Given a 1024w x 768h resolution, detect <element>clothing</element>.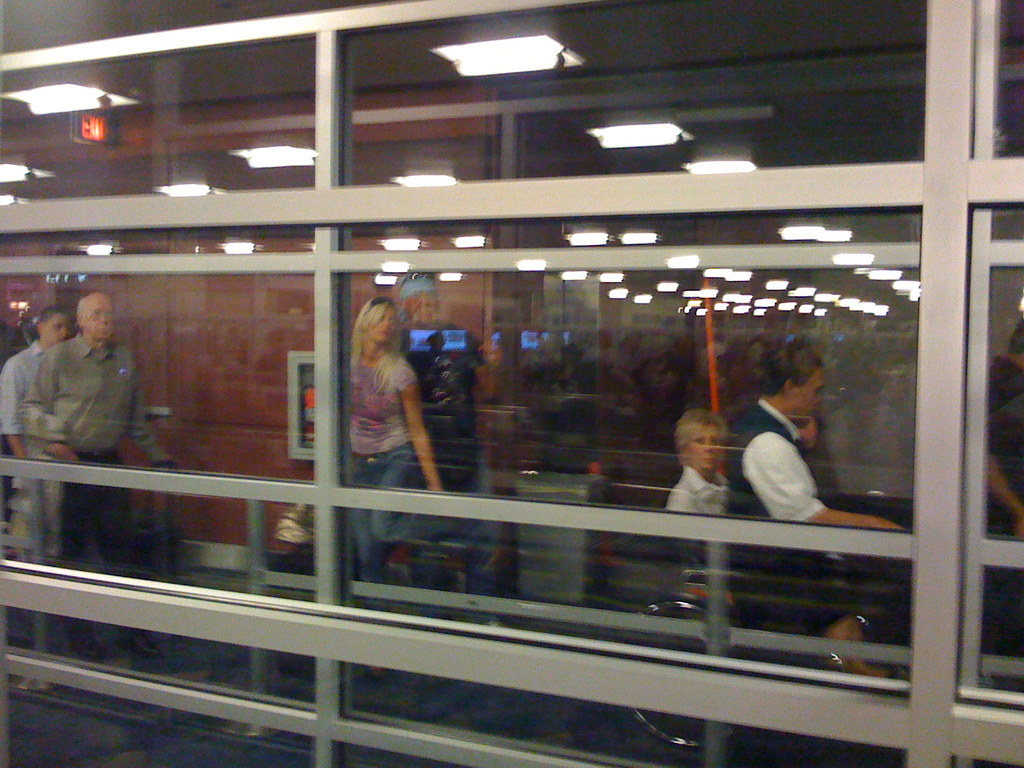
666:468:701:569.
